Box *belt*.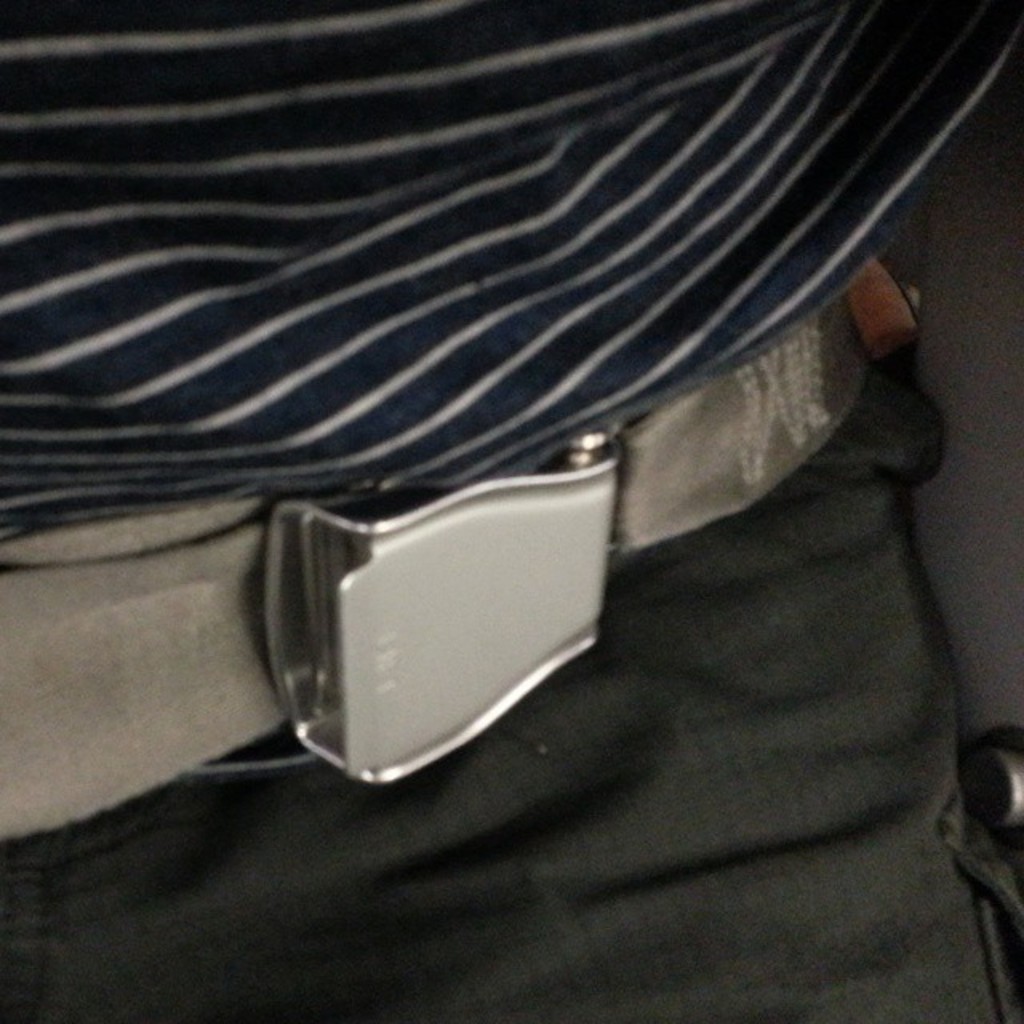
(0, 286, 874, 845).
